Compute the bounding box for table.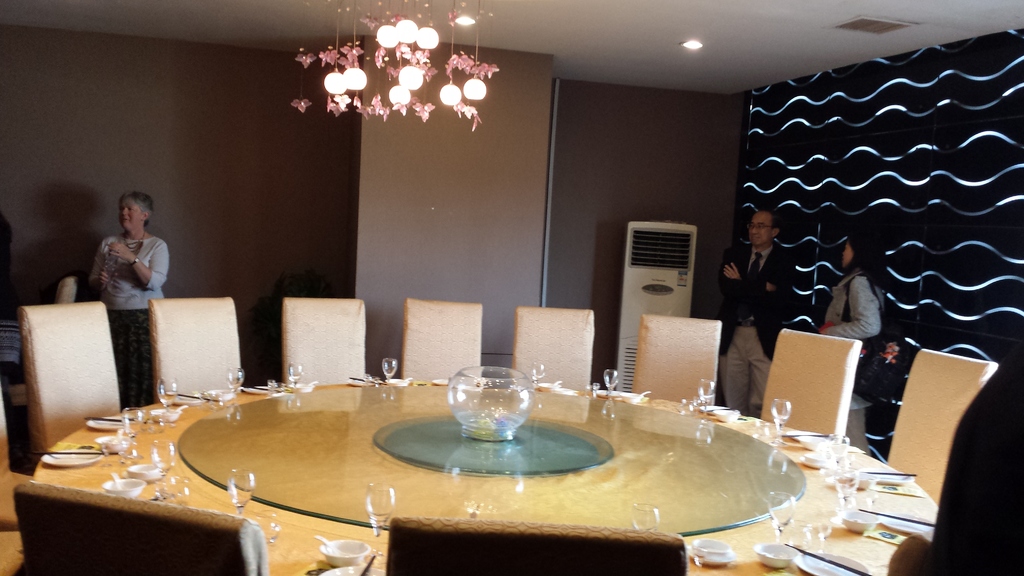
box(32, 374, 942, 575).
